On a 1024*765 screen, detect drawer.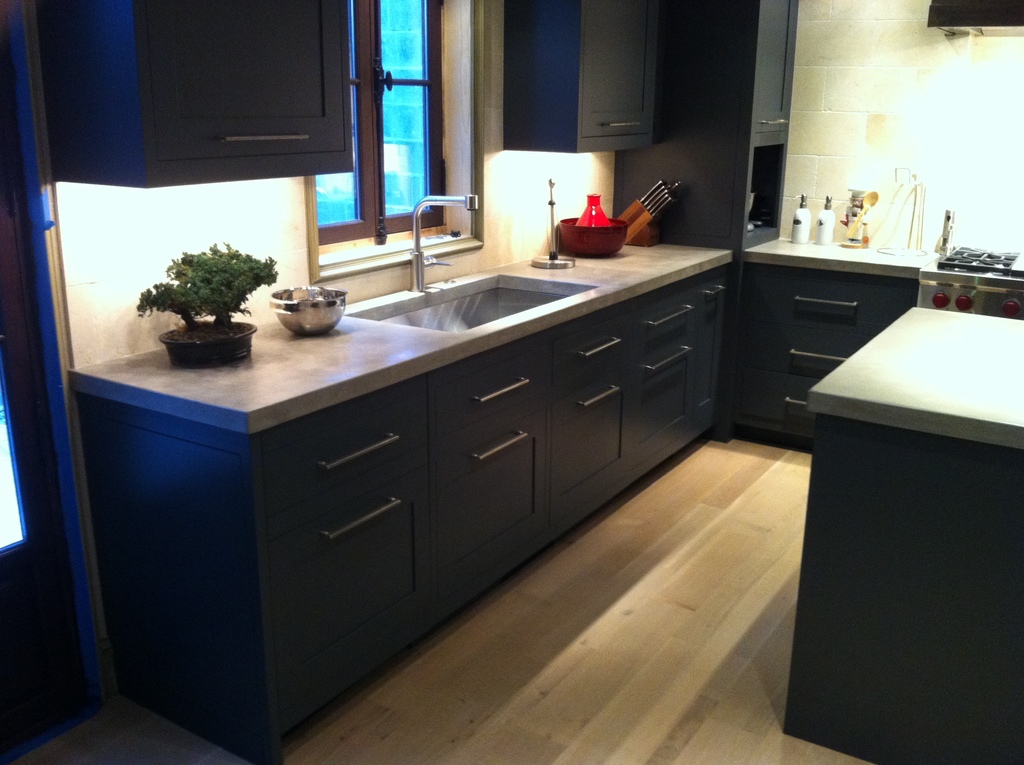
(left=627, top=286, right=696, bottom=355).
